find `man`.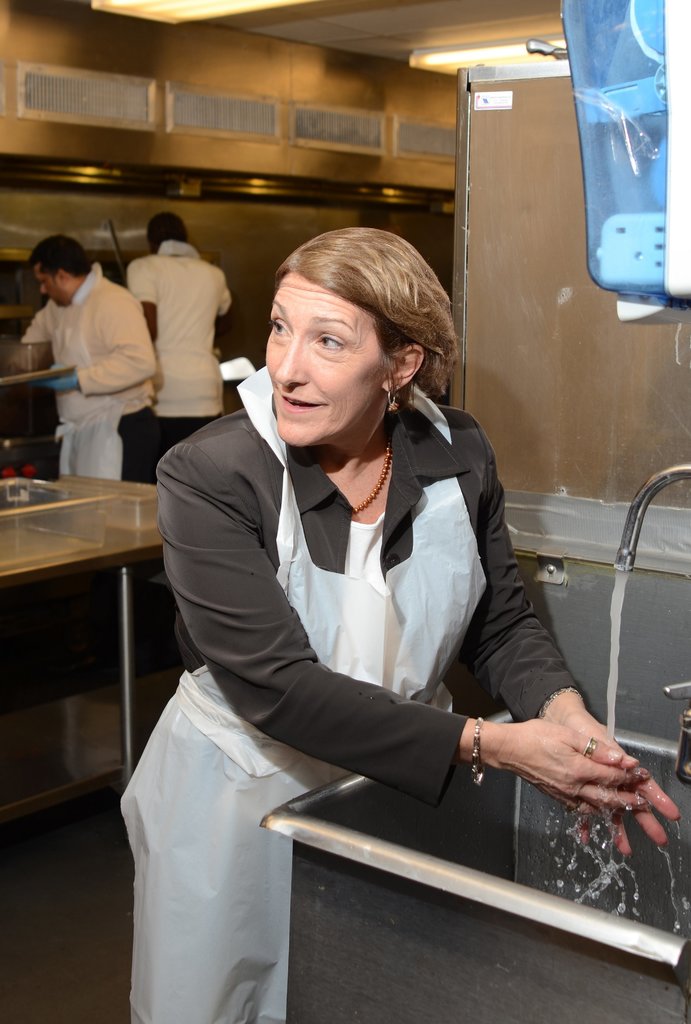
l=19, t=239, r=164, b=484.
